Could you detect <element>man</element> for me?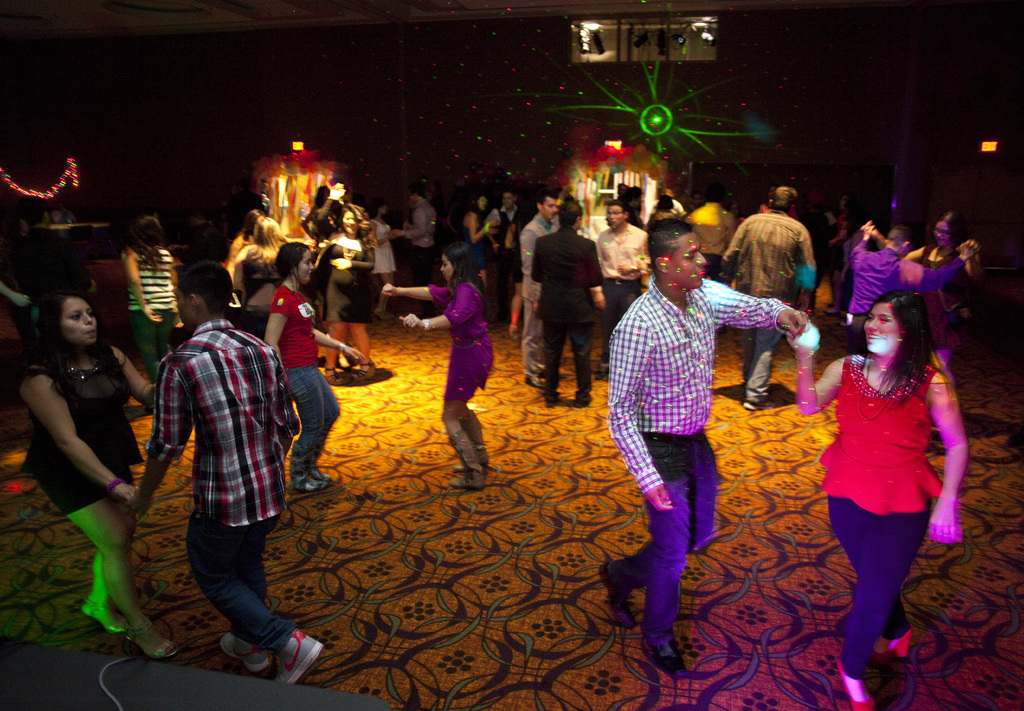
Detection result: x1=534 y1=196 x2=600 y2=405.
